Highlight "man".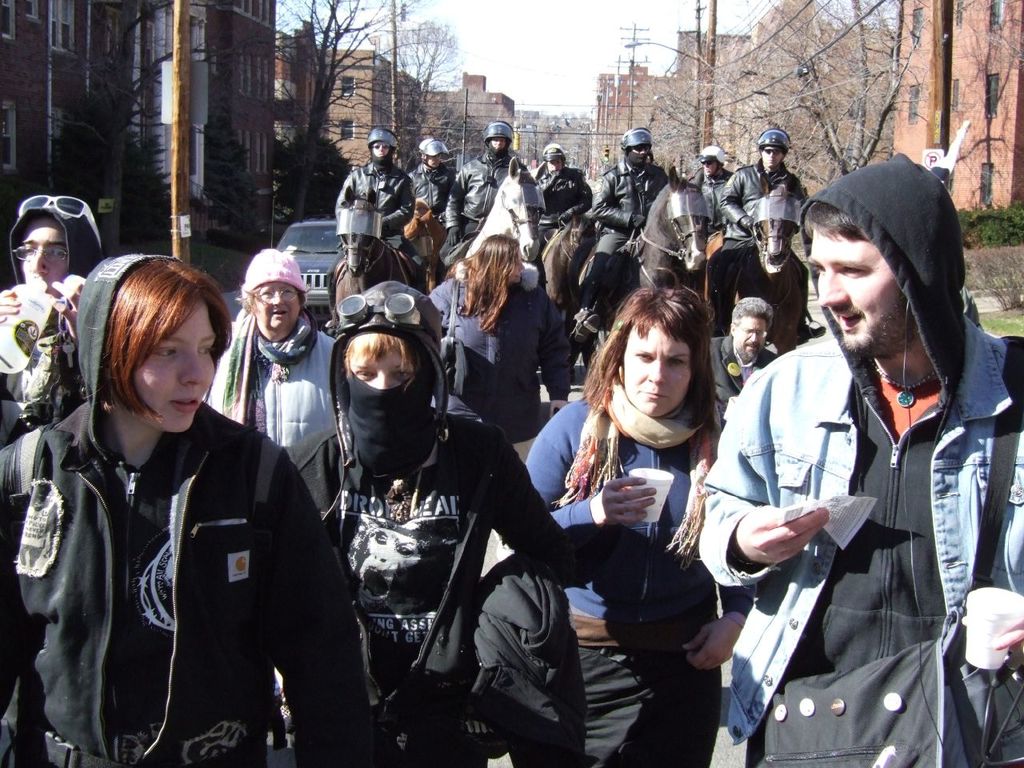
Highlighted region: 406, 136, 458, 218.
